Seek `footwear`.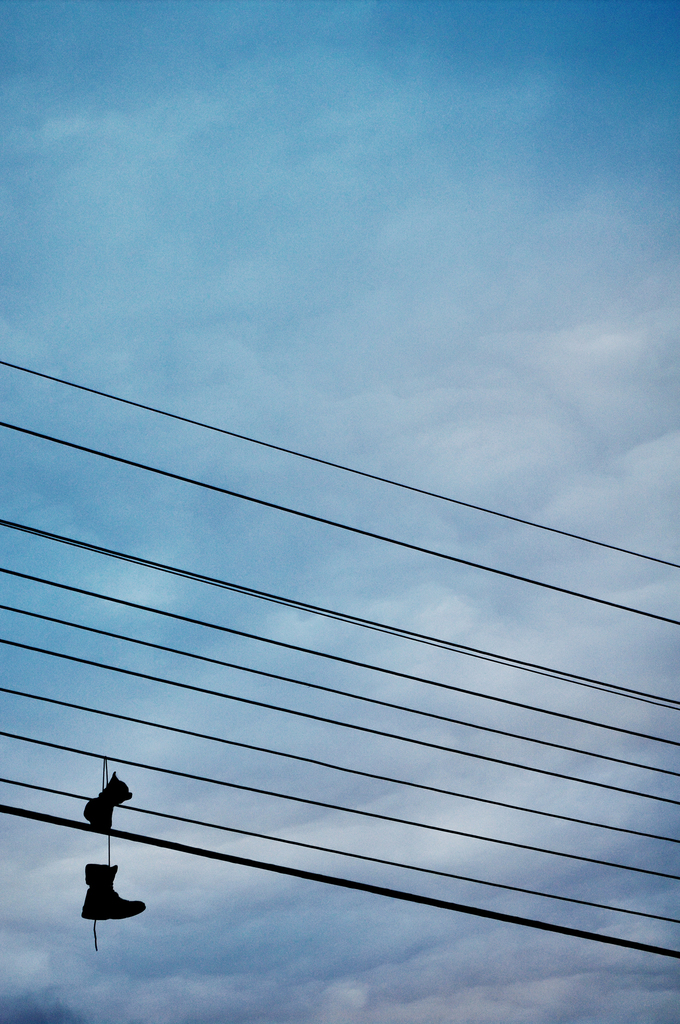
(x1=80, y1=856, x2=143, y2=920).
